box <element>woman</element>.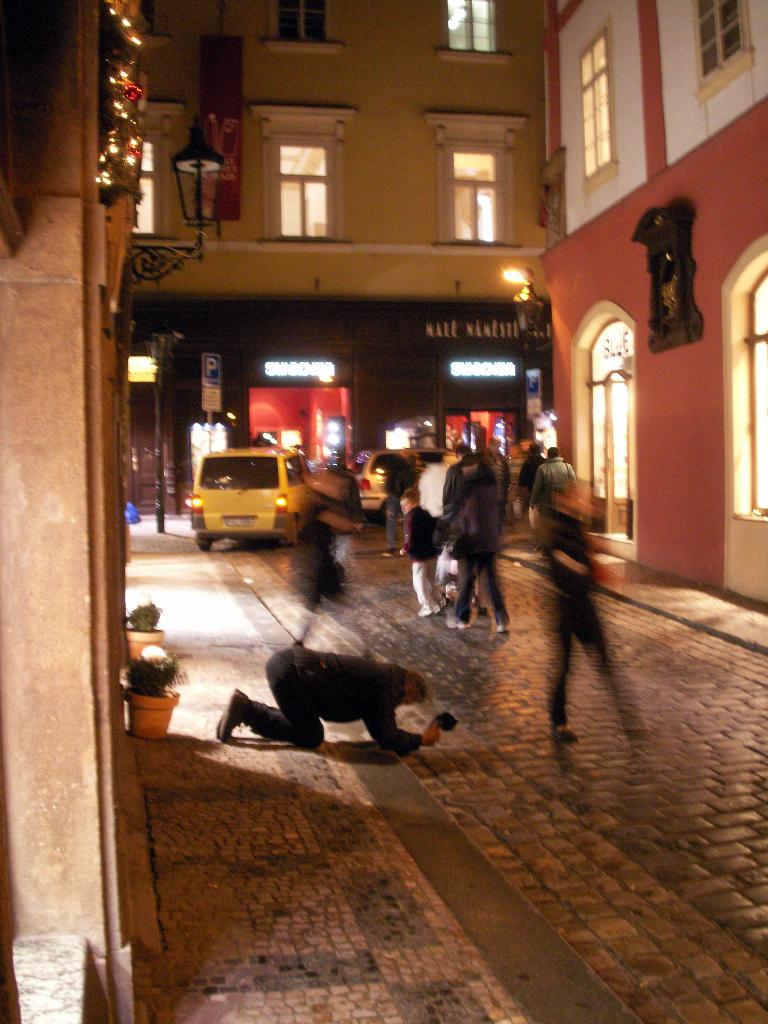
box(216, 644, 460, 754).
